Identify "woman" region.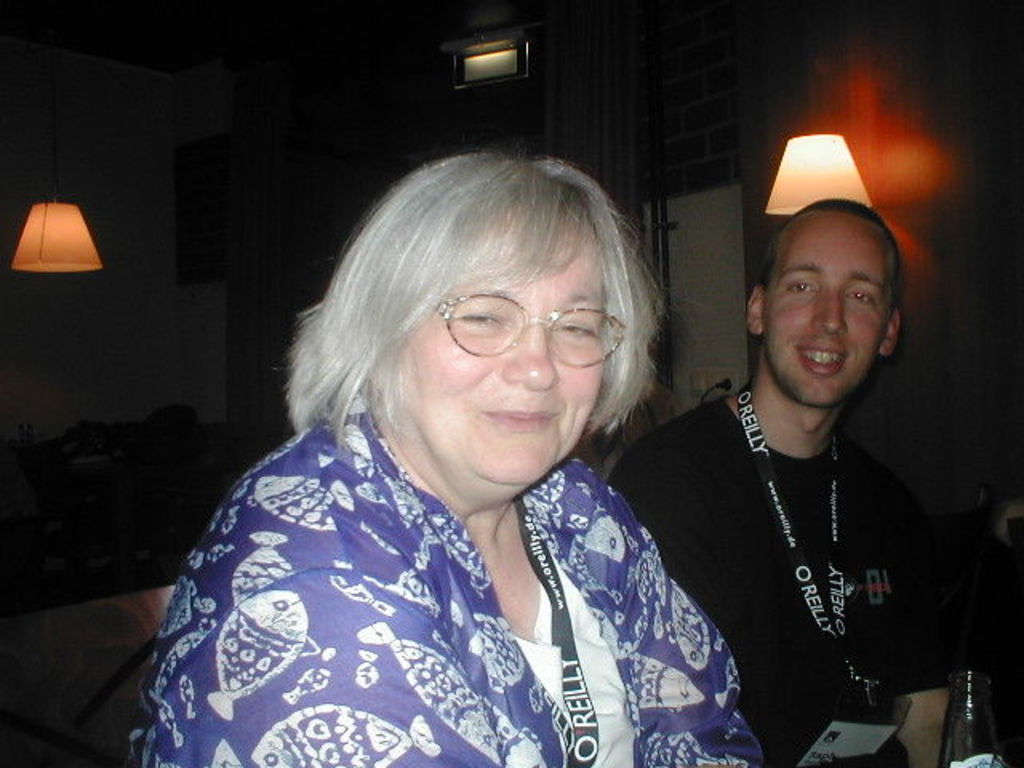
Region: x1=114, y1=147, x2=778, y2=766.
